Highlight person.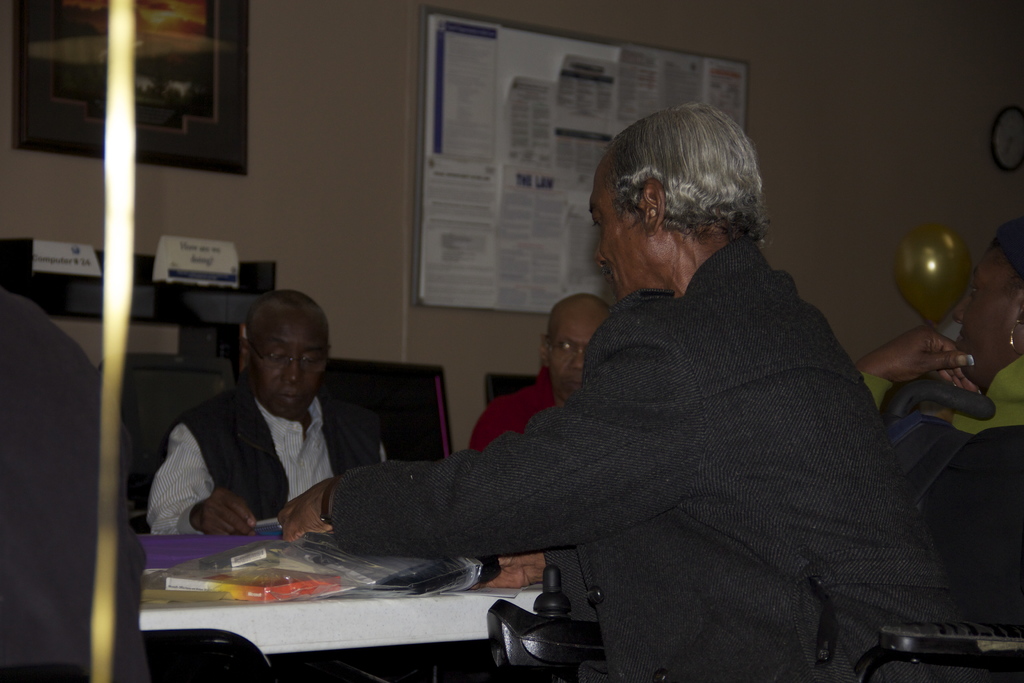
Highlighted region: (856,213,1023,434).
